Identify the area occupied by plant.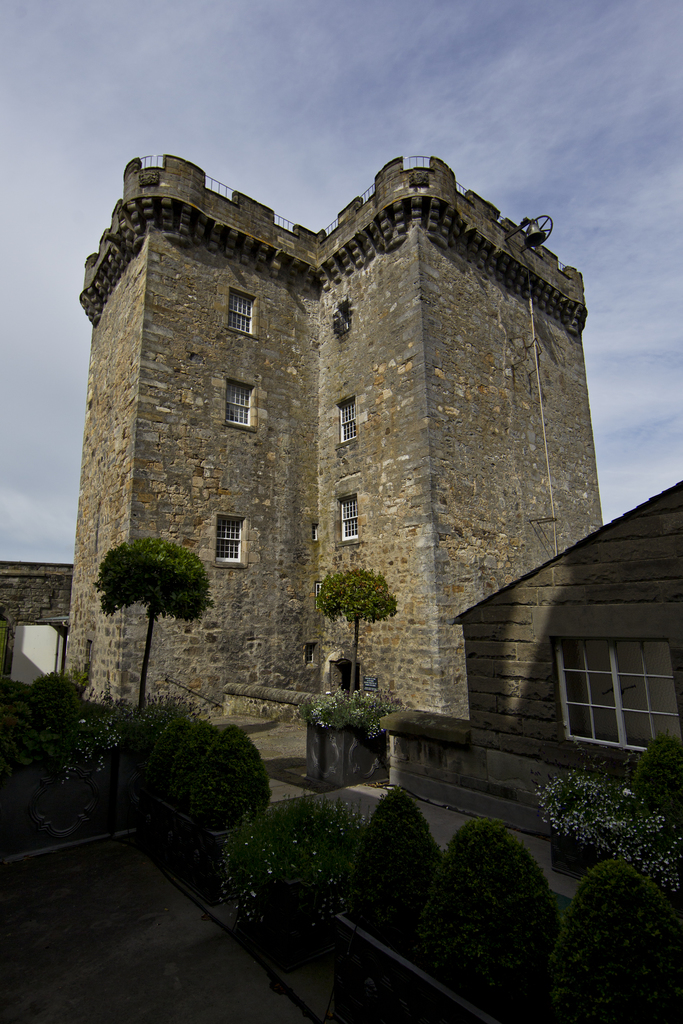
Area: left=543, top=852, right=682, bottom=1023.
